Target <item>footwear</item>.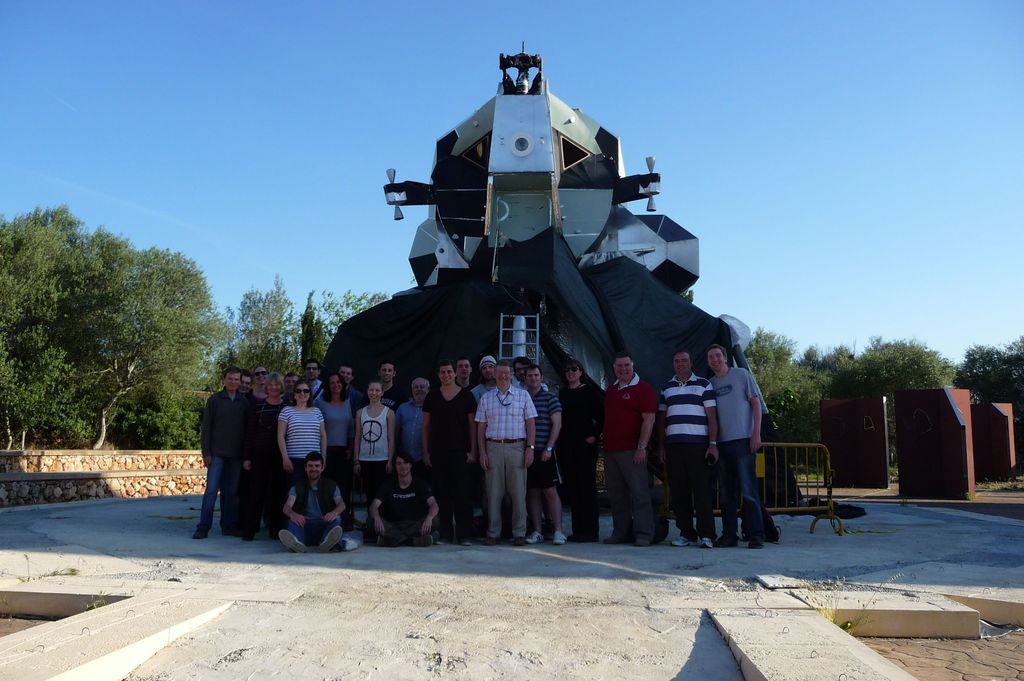
Target region: 323,520,344,552.
